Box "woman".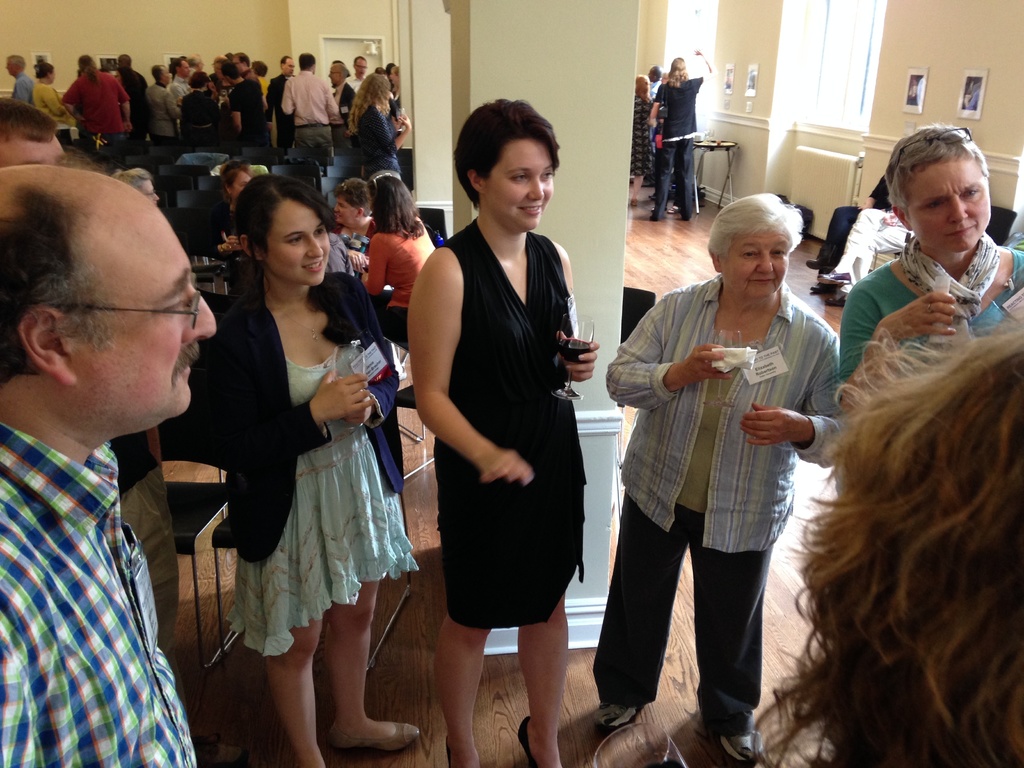
box=[37, 55, 73, 124].
